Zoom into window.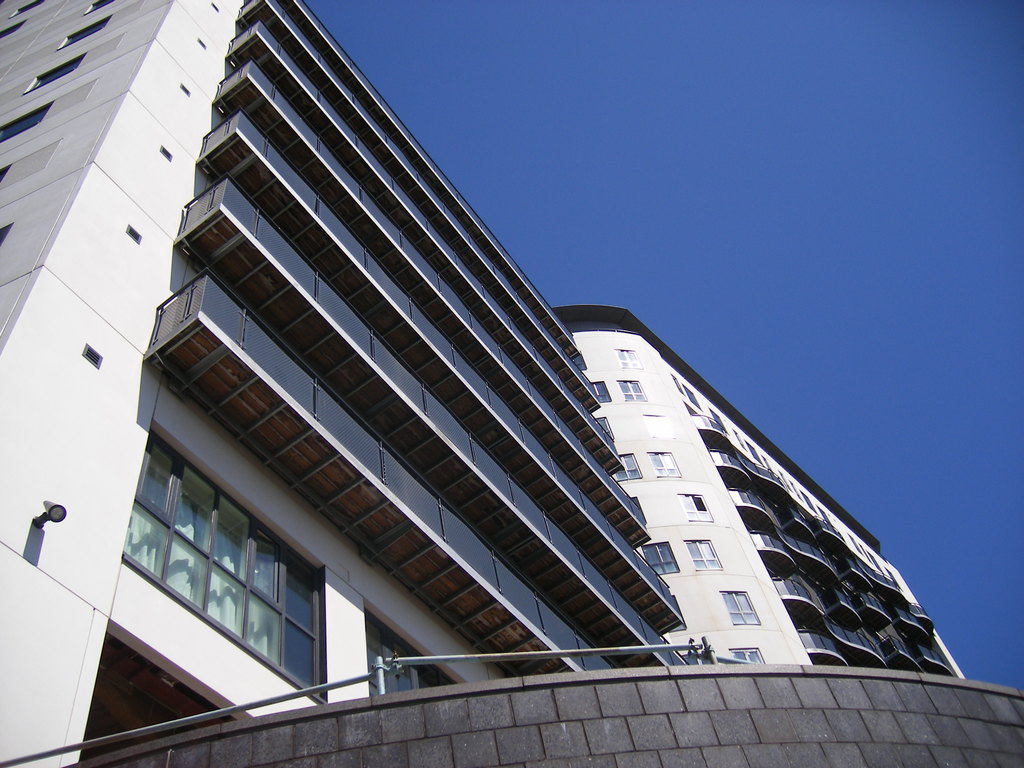
Zoom target: pyautogui.locateOnScreen(727, 644, 767, 664).
